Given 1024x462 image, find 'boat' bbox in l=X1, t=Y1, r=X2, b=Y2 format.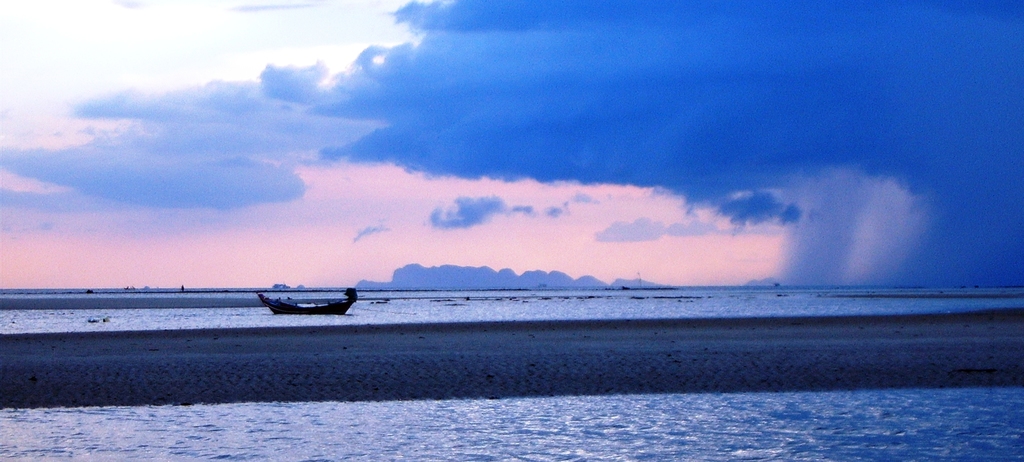
l=255, t=261, r=360, b=307.
